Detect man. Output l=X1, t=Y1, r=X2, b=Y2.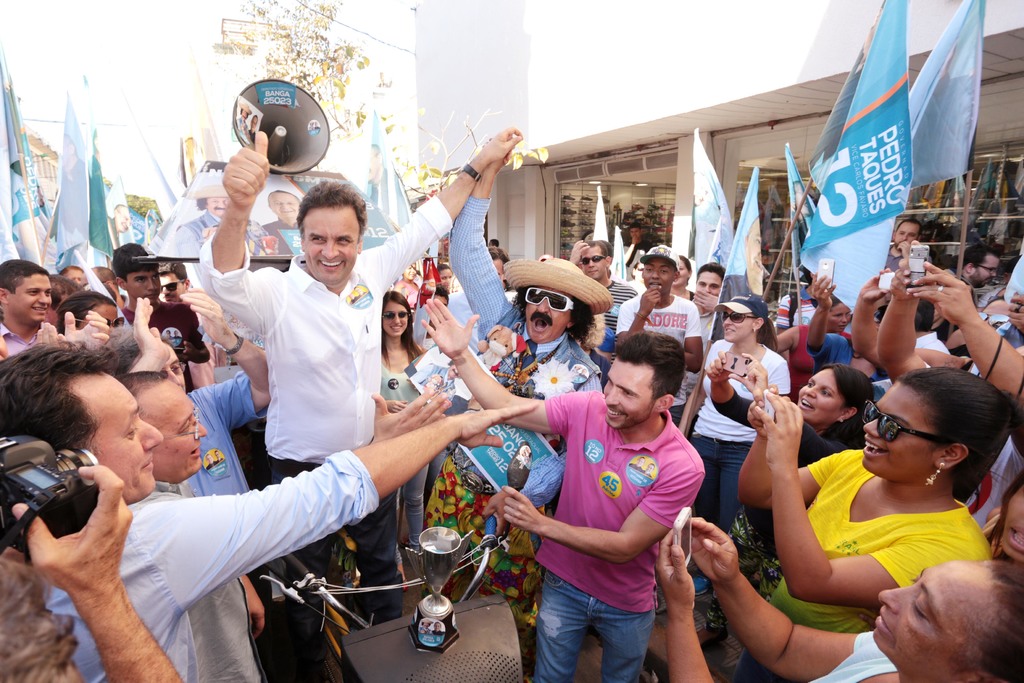
l=419, t=292, r=705, b=682.
